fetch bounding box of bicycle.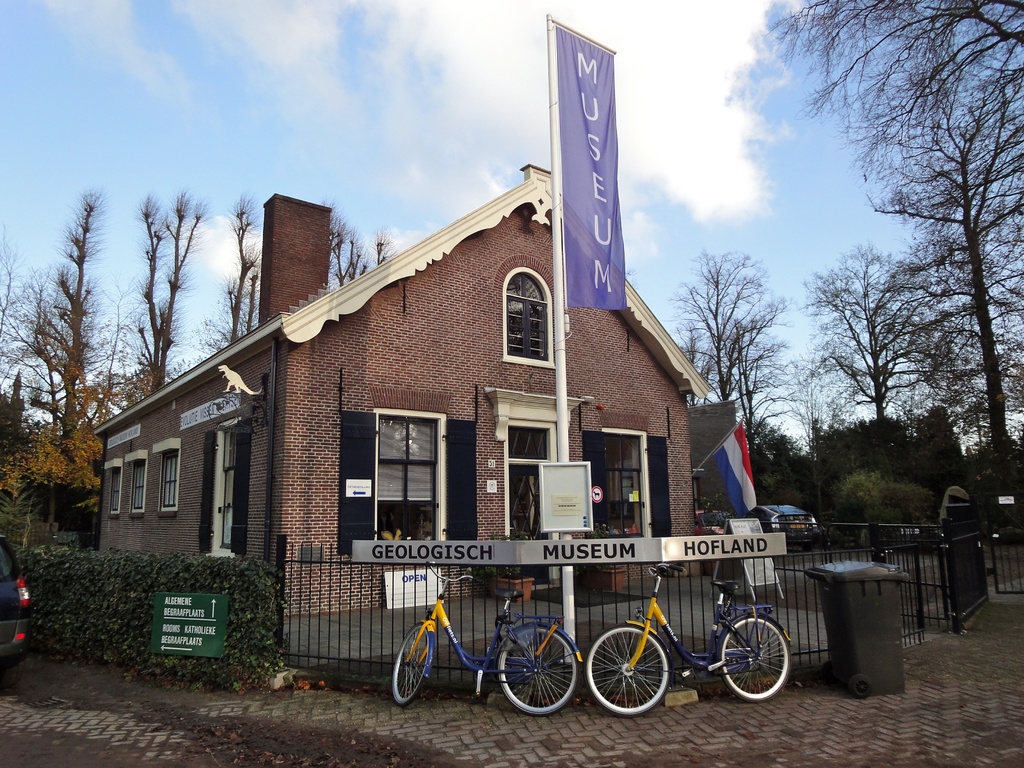
Bbox: 392,560,584,710.
